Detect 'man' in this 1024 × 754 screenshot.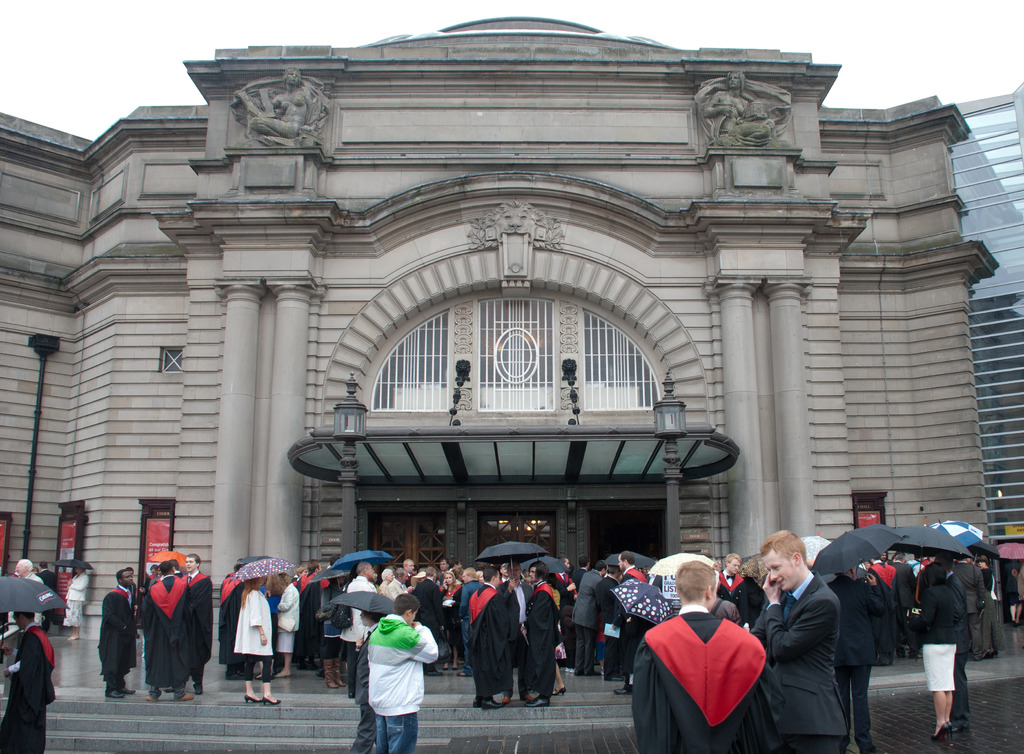
Detection: 136,559,191,700.
